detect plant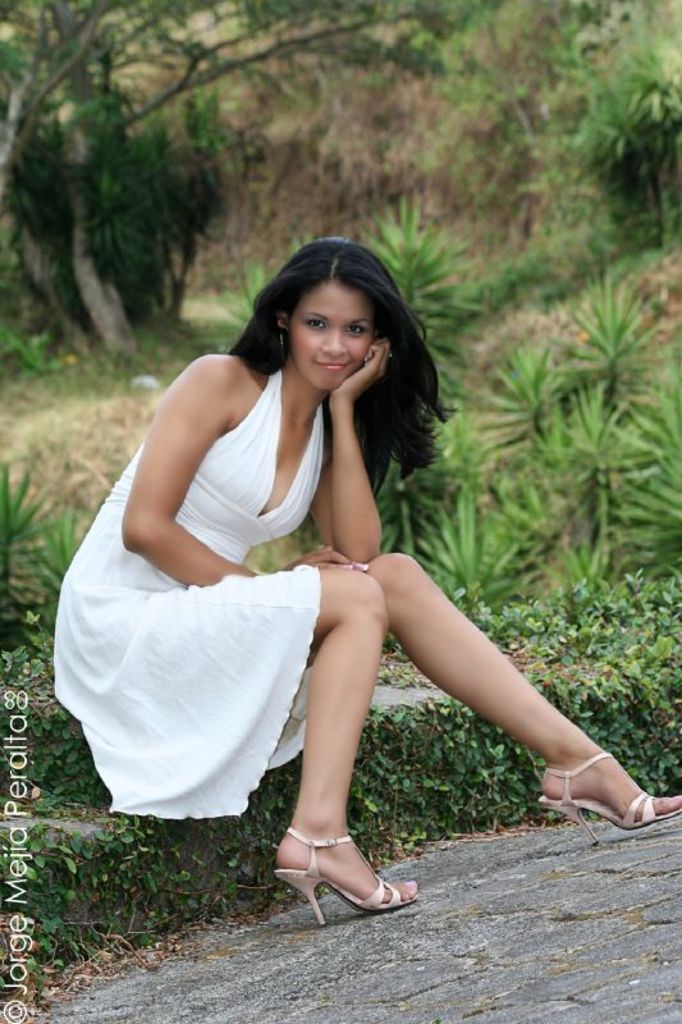
[left=463, top=202, right=681, bottom=657]
